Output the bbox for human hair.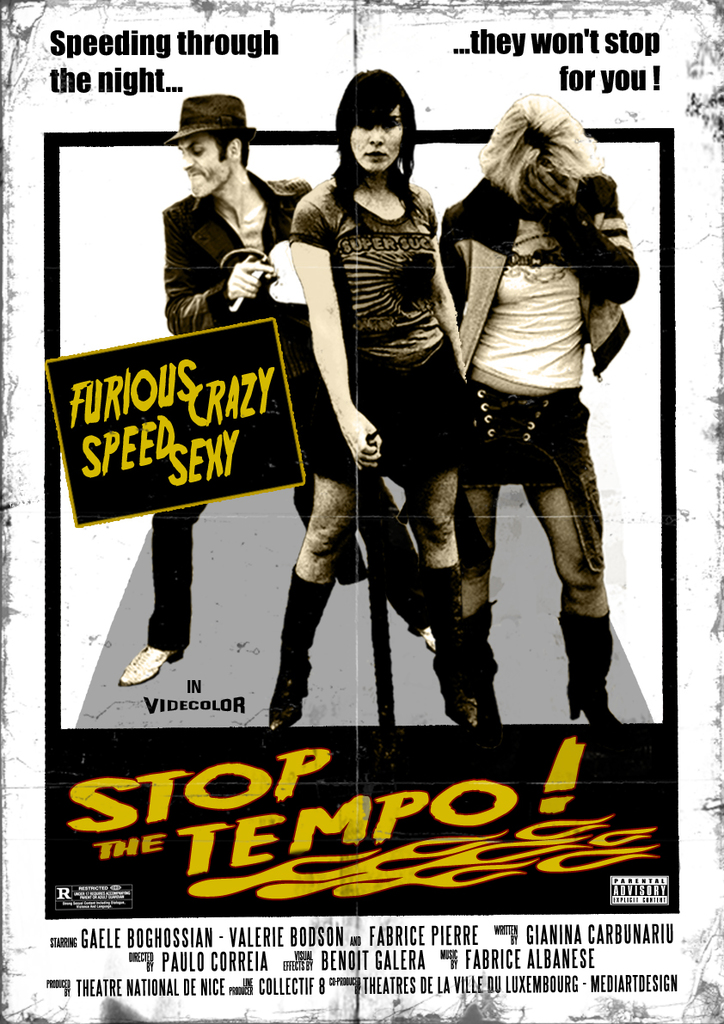
339/71/424/174.
